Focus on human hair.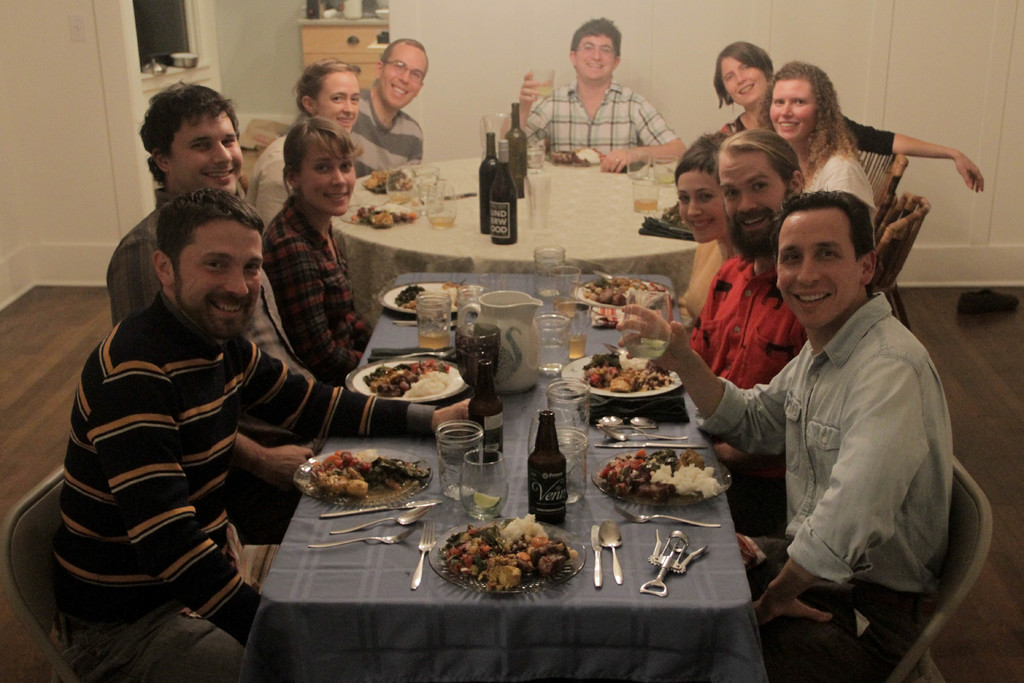
Focused at l=570, t=18, r=624, b=60.
